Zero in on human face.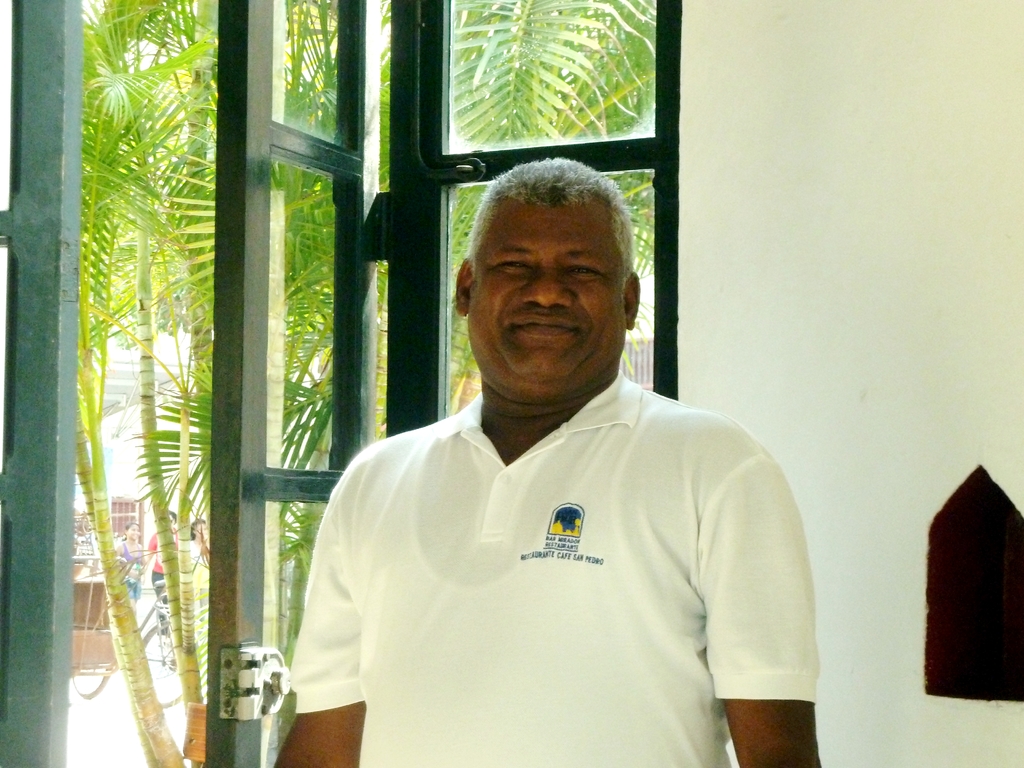
Zeroed in: [left=127, top=524, right=140, bottom=541].
